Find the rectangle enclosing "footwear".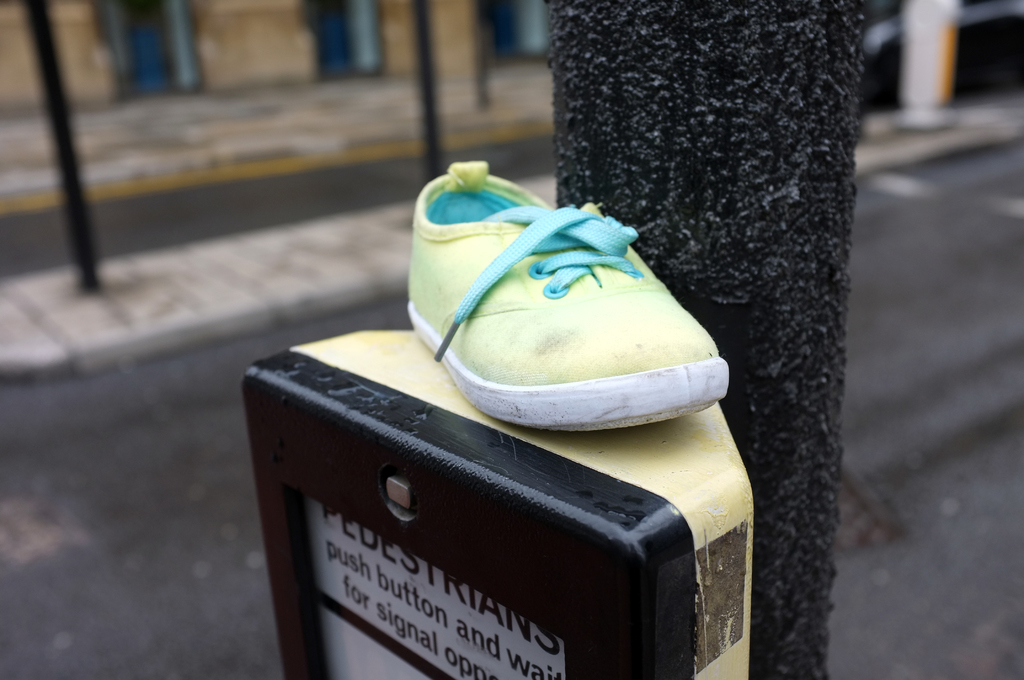
403:158:741:433.
